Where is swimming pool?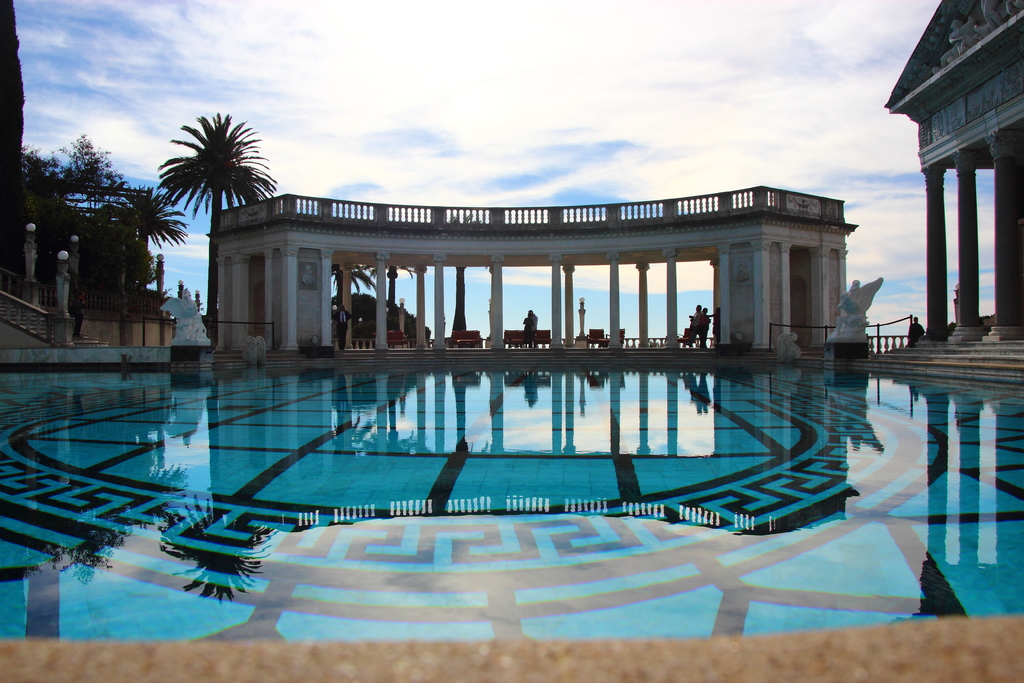
<region>22, 267, 991, 610</region>.
